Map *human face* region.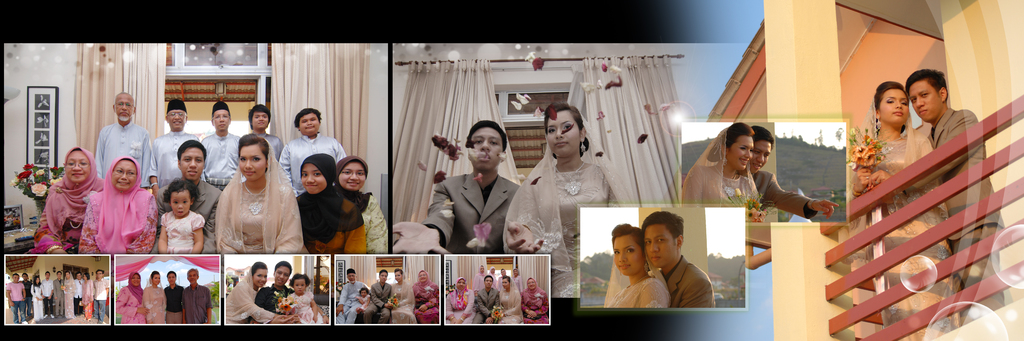
Mapped to select_region(502, 277, 511, 291).
